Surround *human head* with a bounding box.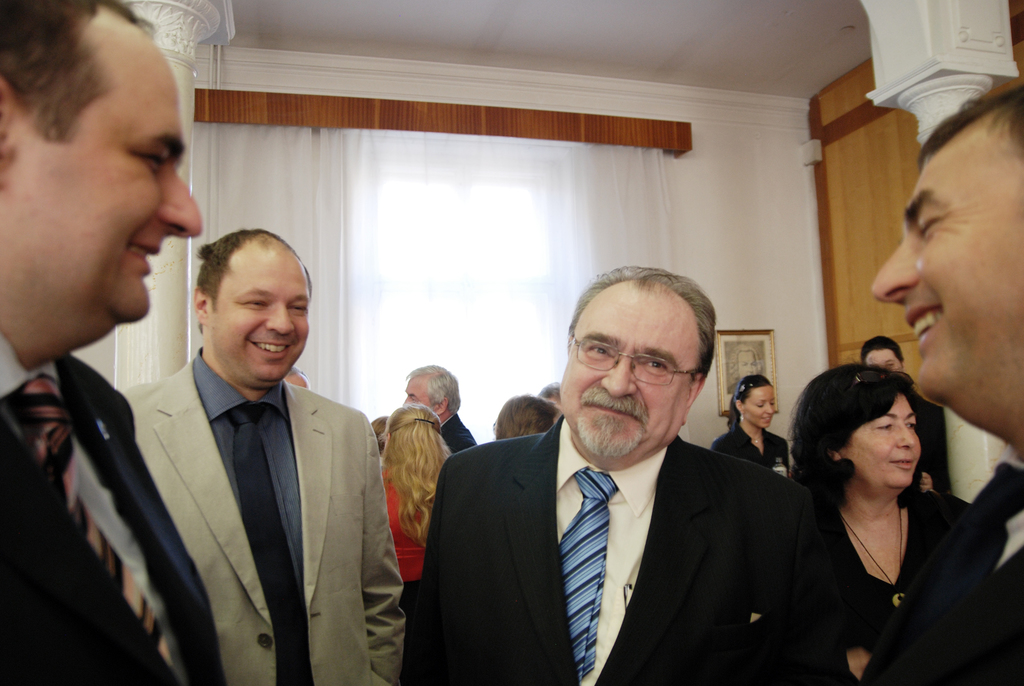
728/374/777/430.
